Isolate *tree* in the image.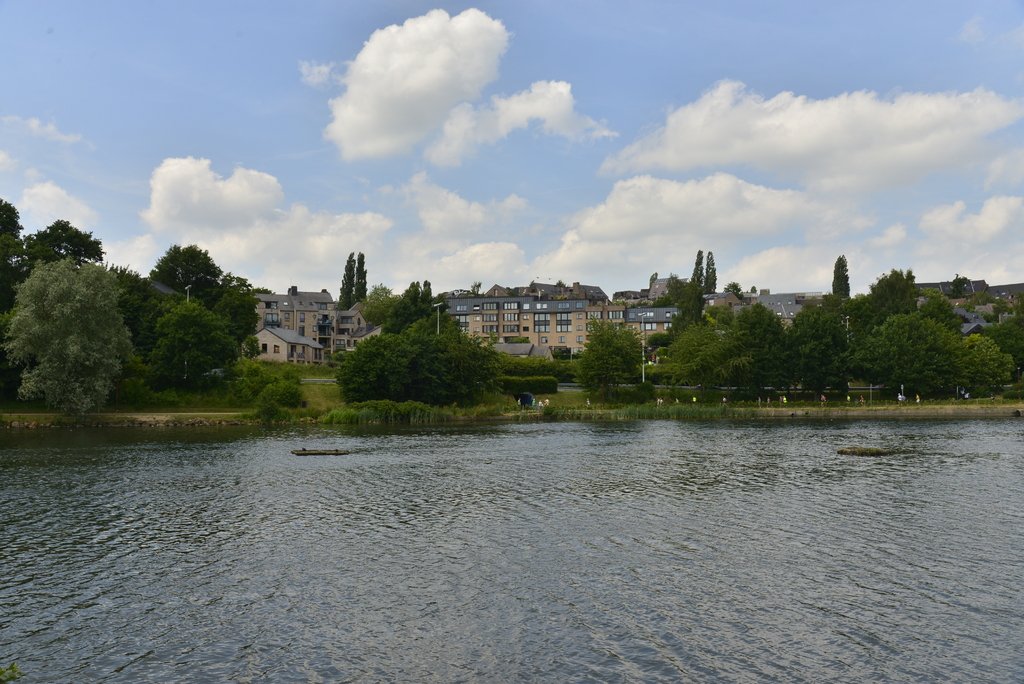
Isolated region: <bbox>447, 284, 465, 298</bbox>.
